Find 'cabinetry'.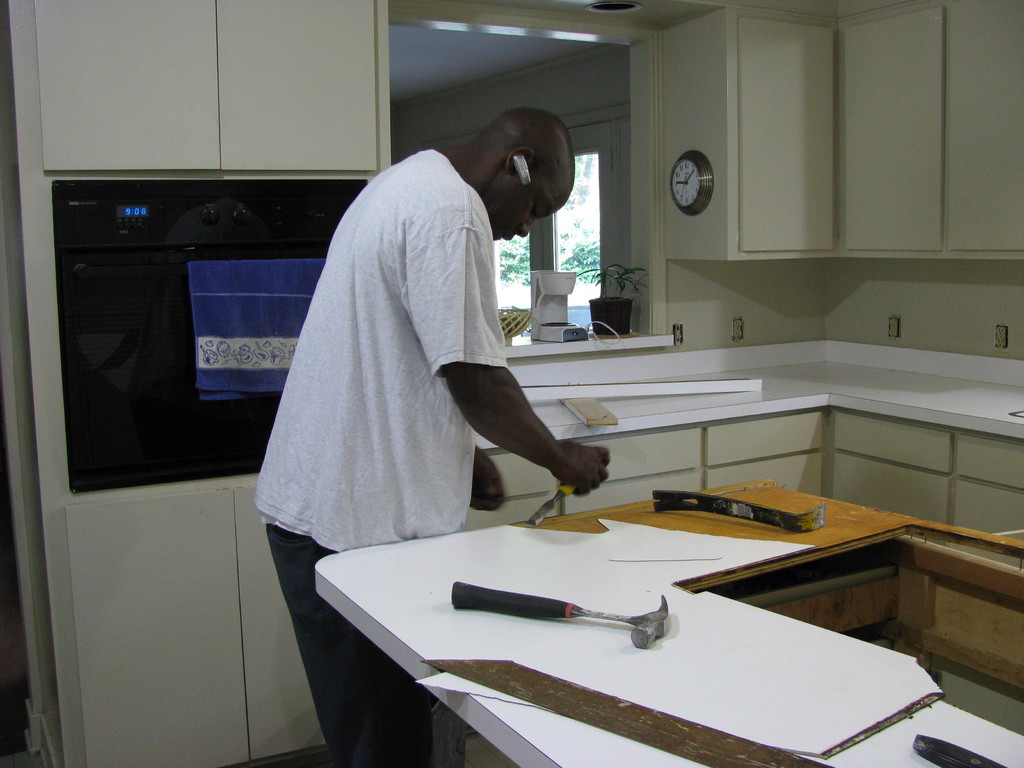
(left=555, top=426, right=708, bottom=490).
